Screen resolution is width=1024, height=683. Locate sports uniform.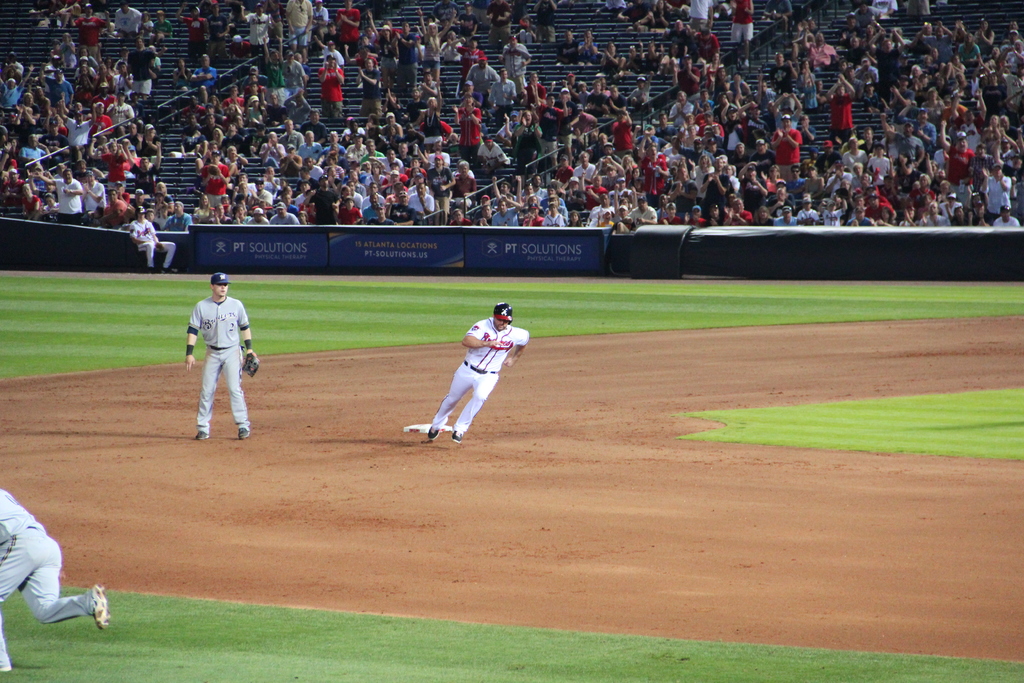
362, 151, 387, 161.
